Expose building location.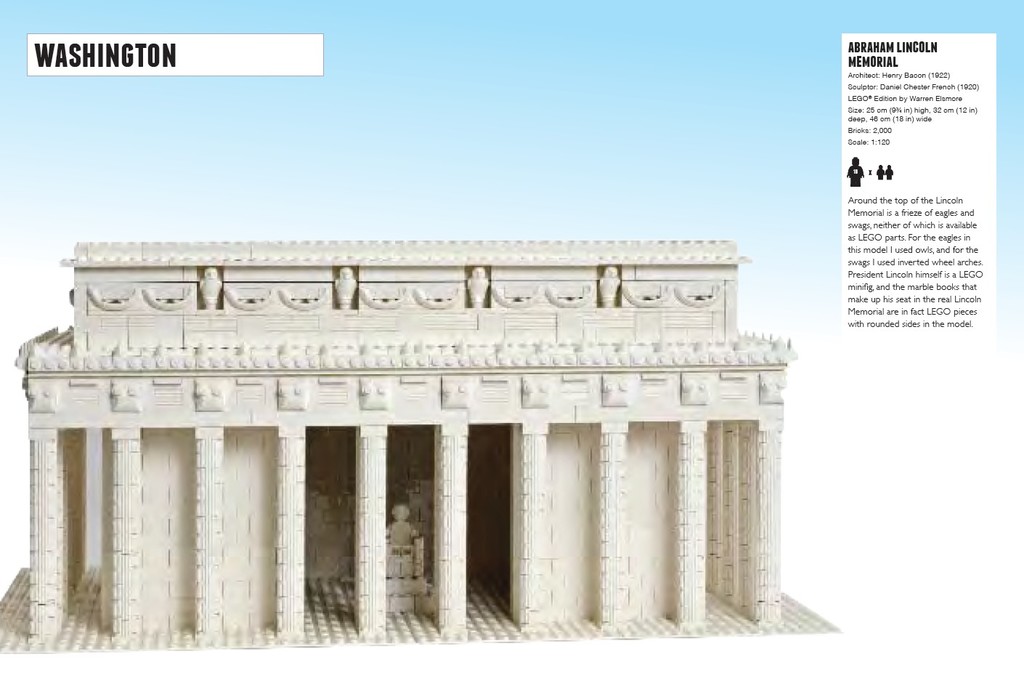
Exposed at rect(12, 241, 796, 637).
